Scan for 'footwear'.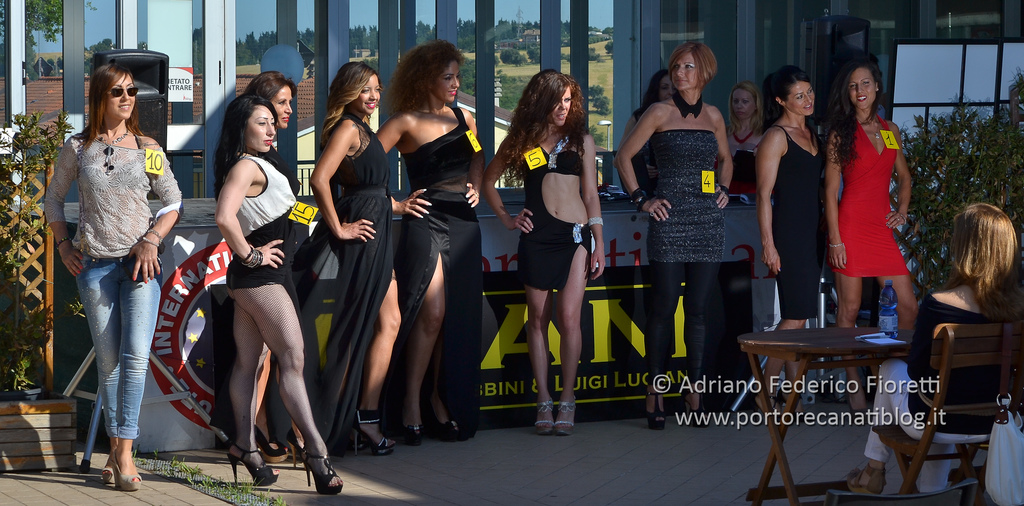
Scan result: box(353, 411, 397, 453).
